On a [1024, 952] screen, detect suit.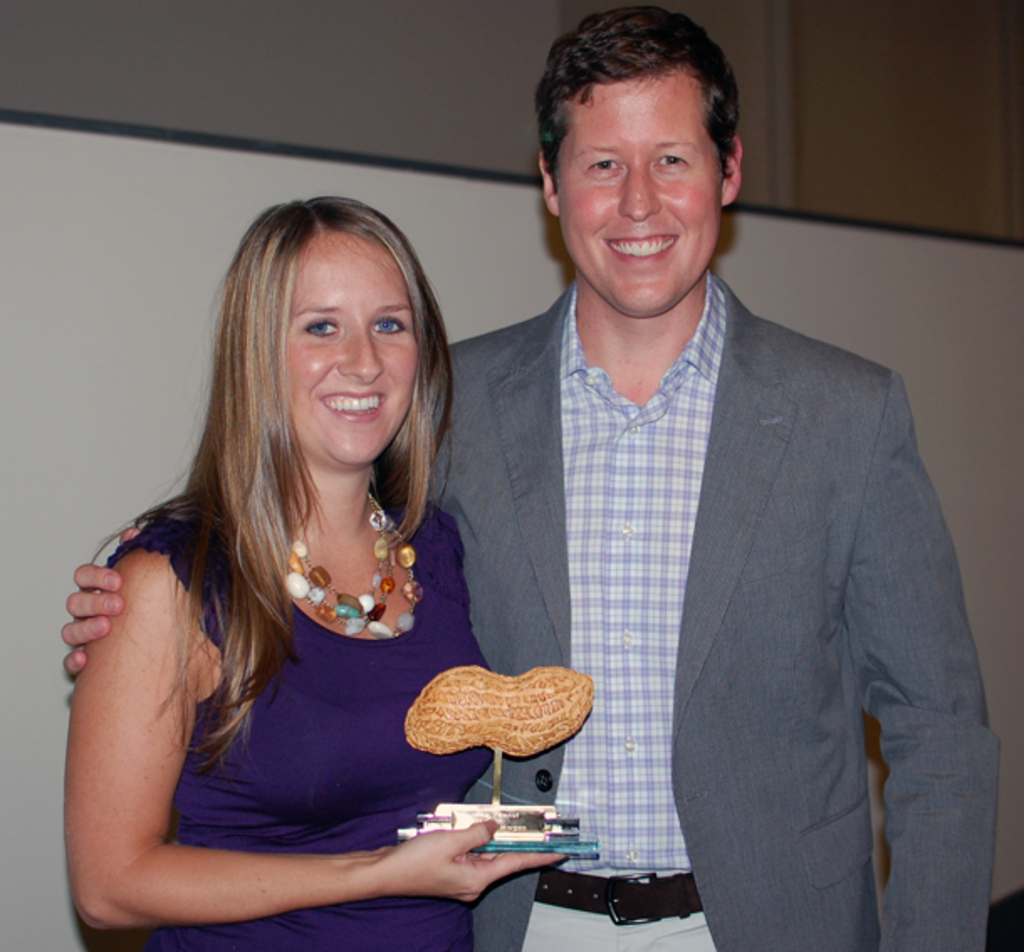
<box>447,262,1006,950</box>.
